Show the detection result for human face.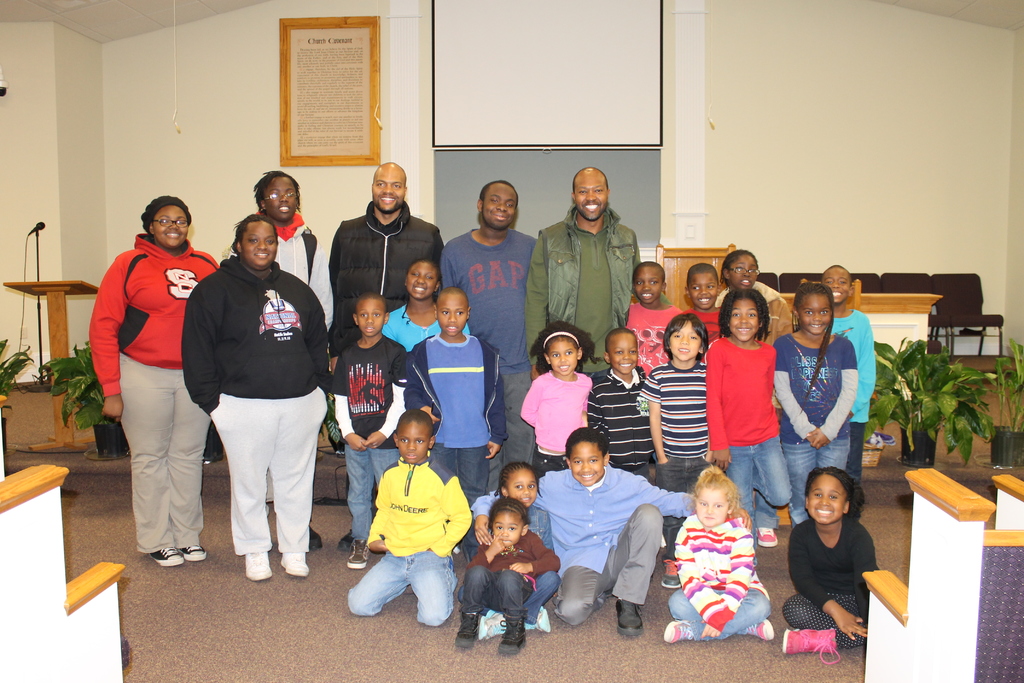
[824,270,850,306].
